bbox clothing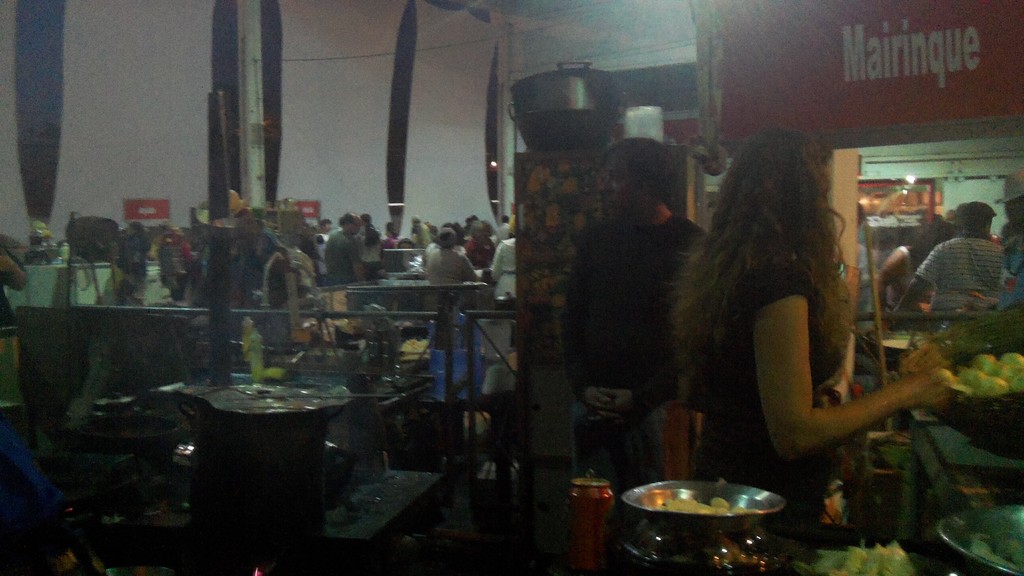
317,232,330,250
